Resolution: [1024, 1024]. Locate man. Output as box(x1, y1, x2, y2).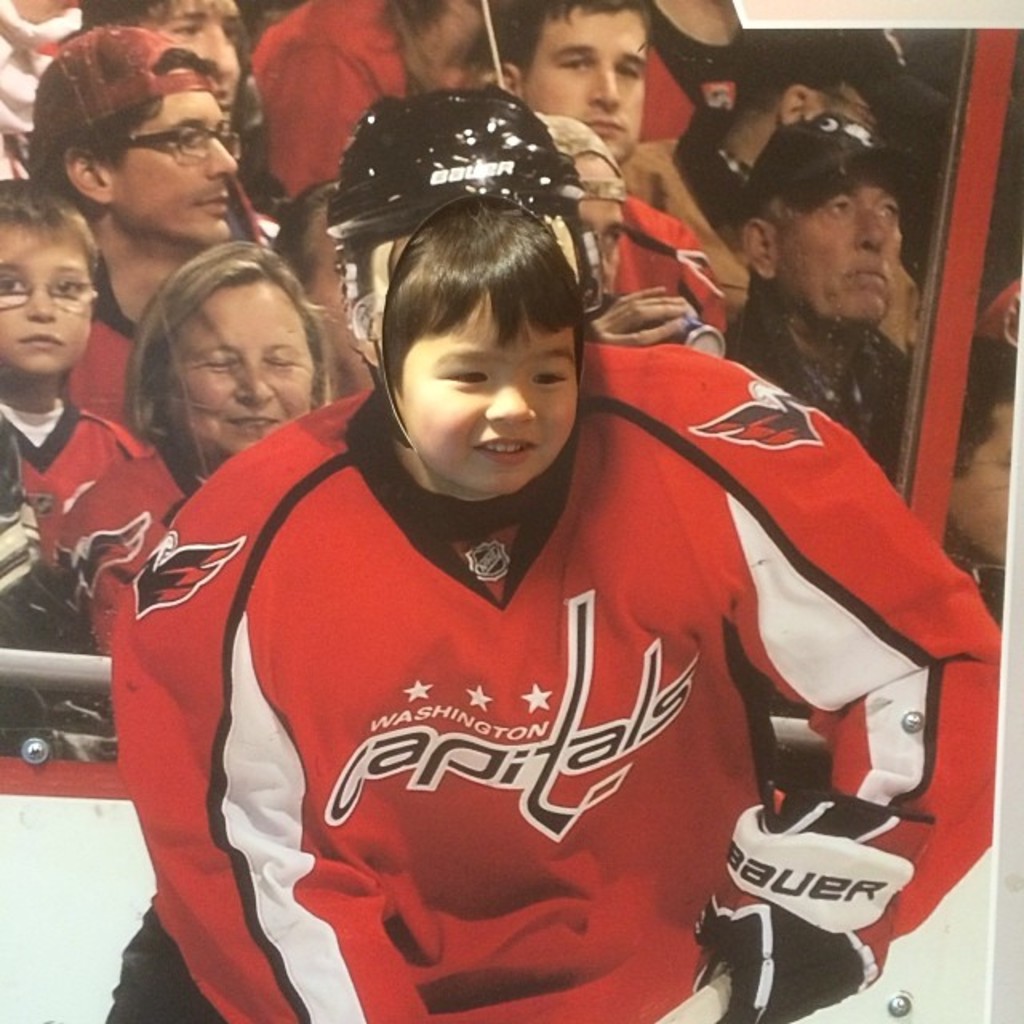
box(498, 0, 742, 307).
